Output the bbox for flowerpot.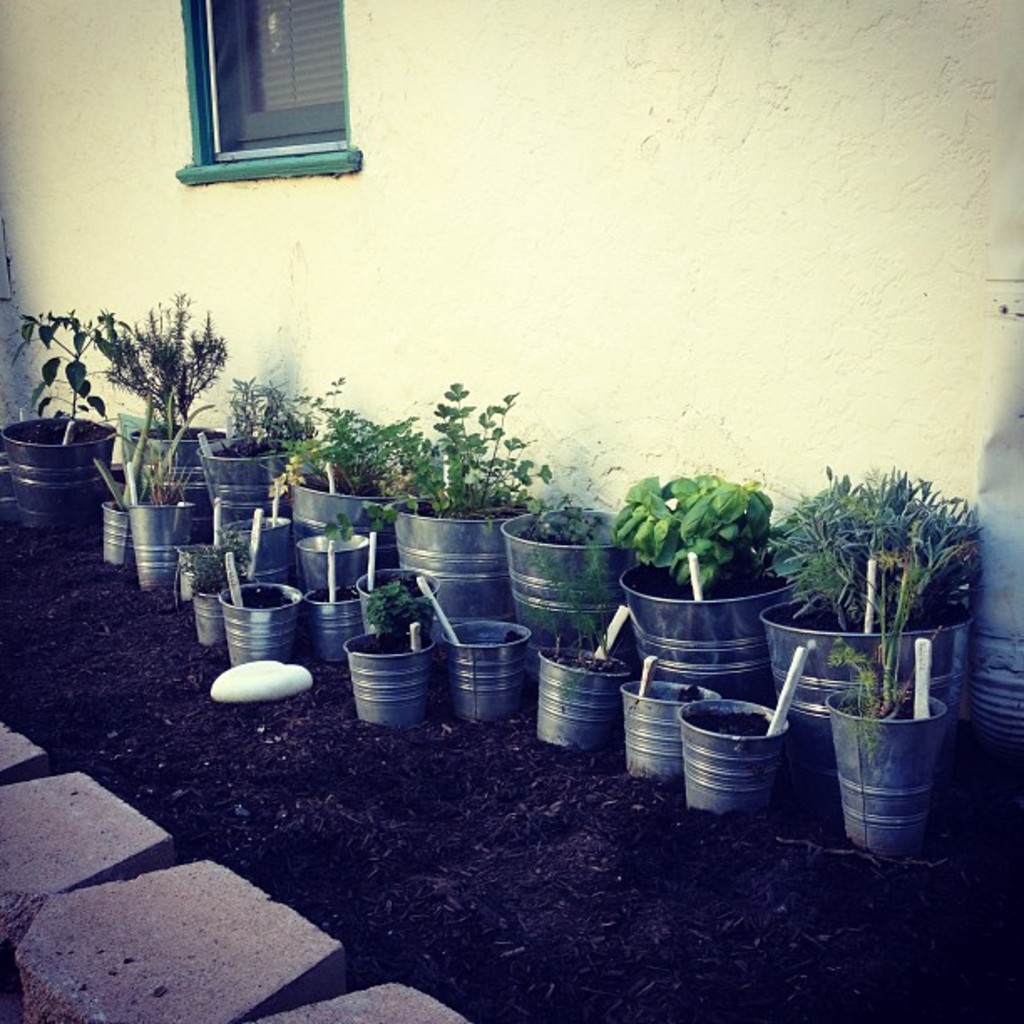
(x1=507, y1=509, x2=616, y2=659).
